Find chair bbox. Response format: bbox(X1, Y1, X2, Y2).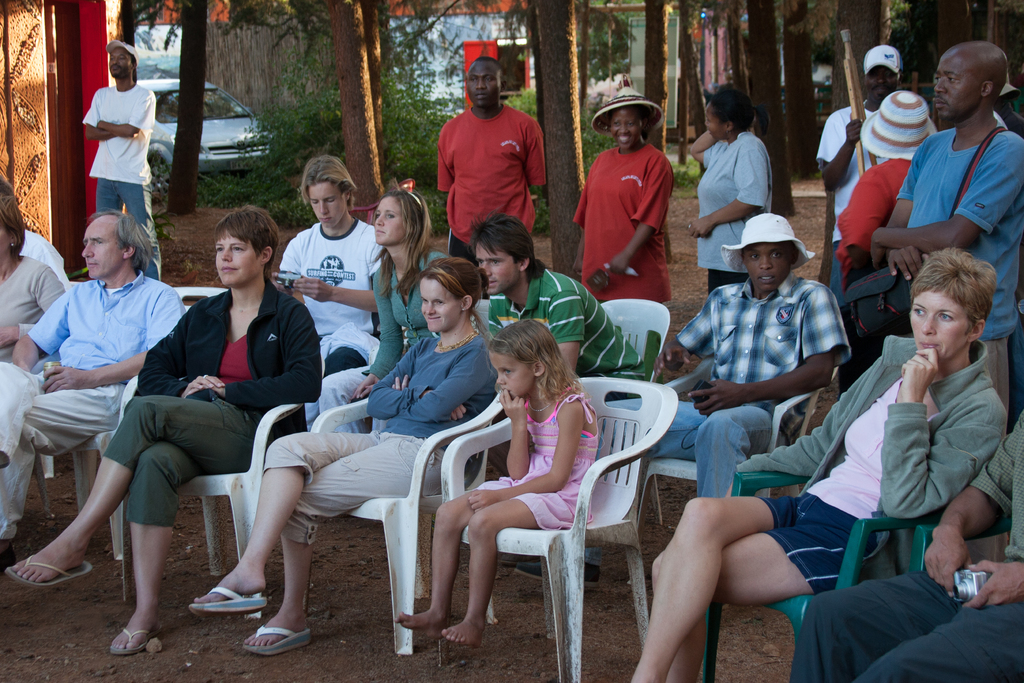
bbox(438, 378, 675, 682).
